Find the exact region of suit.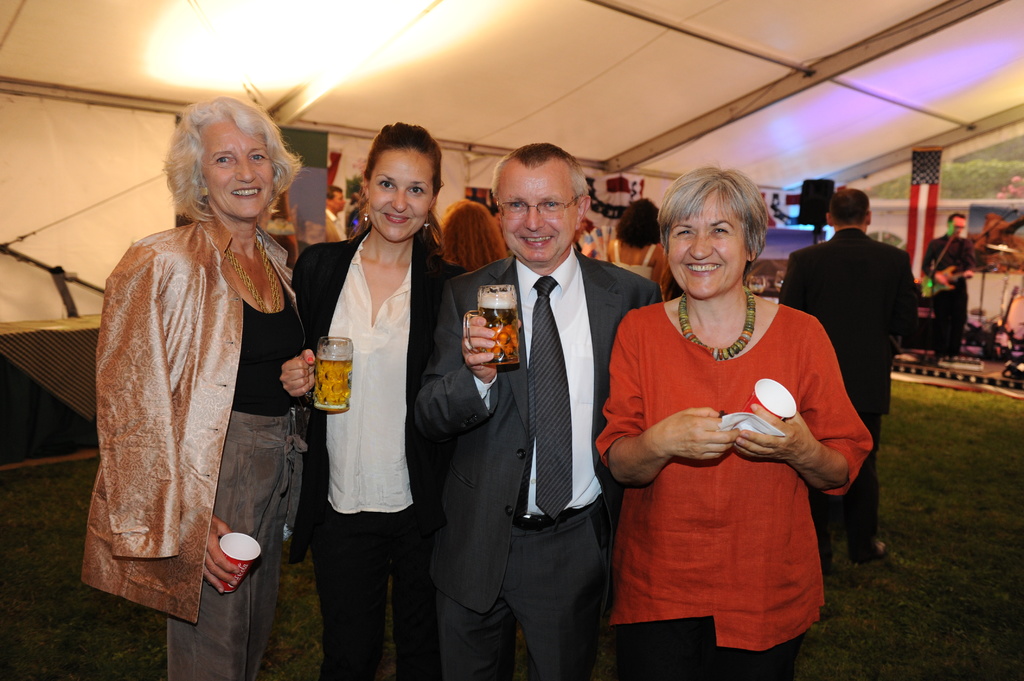
Exact region: pyautogui.locateOnScreen(285, 225, 467, 570).
